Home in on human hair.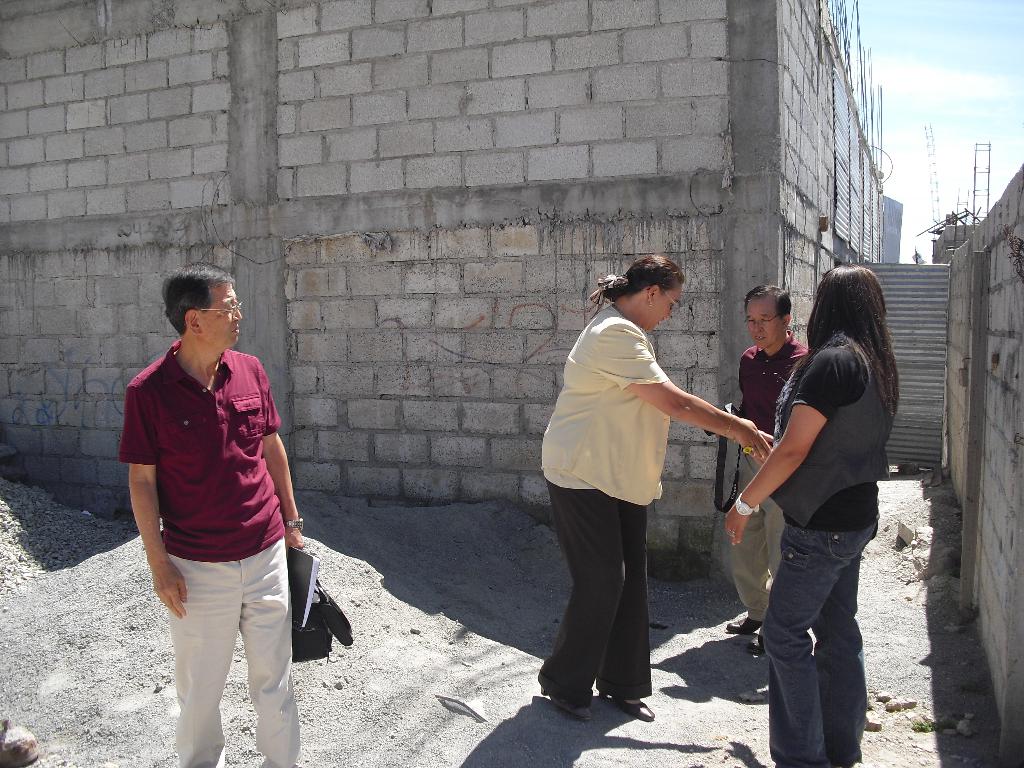
Homed in at rect(745, 283, 792, 331).
